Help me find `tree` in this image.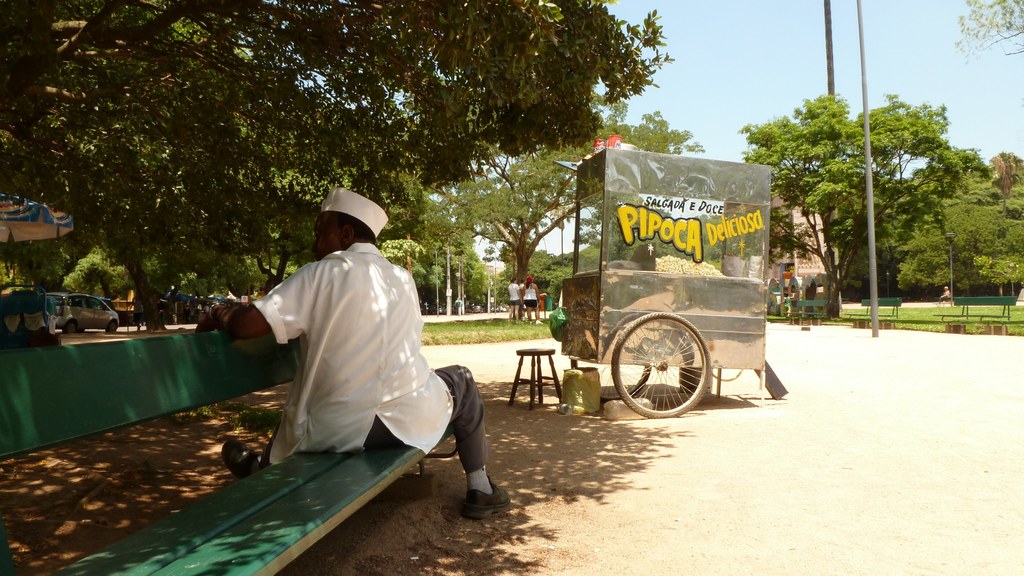
Found it: <region>895, 150, 1023, 303</region>.
